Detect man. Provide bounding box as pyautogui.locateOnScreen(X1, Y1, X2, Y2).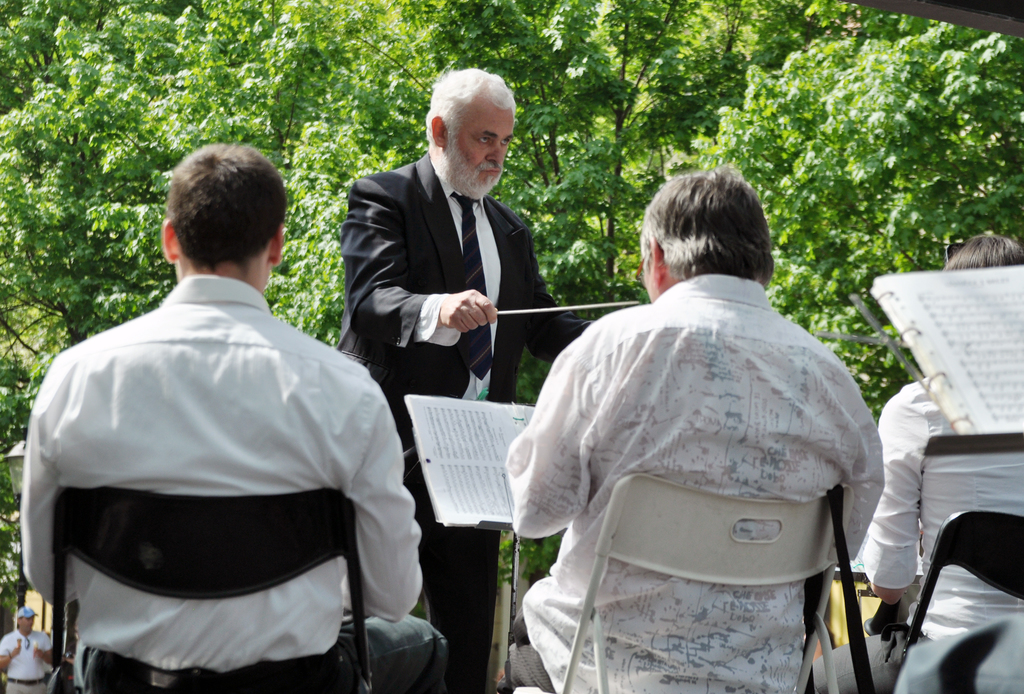
pyautogui.locateOnScreen(32, 118, 420, 693).
